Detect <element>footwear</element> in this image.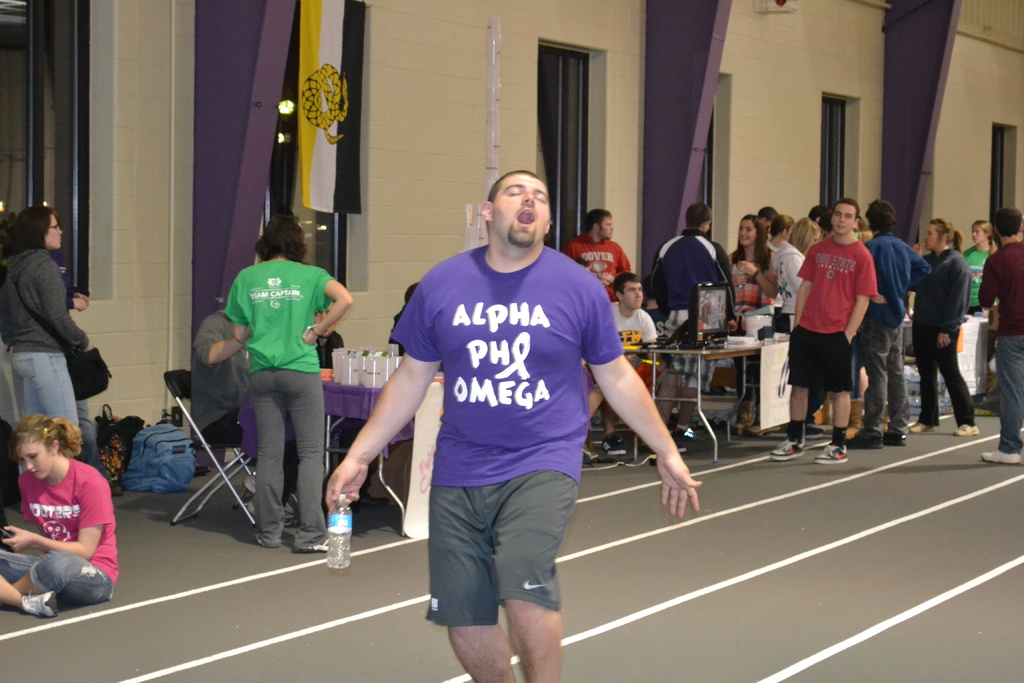
Detection: (946, 418, 982, 438).
